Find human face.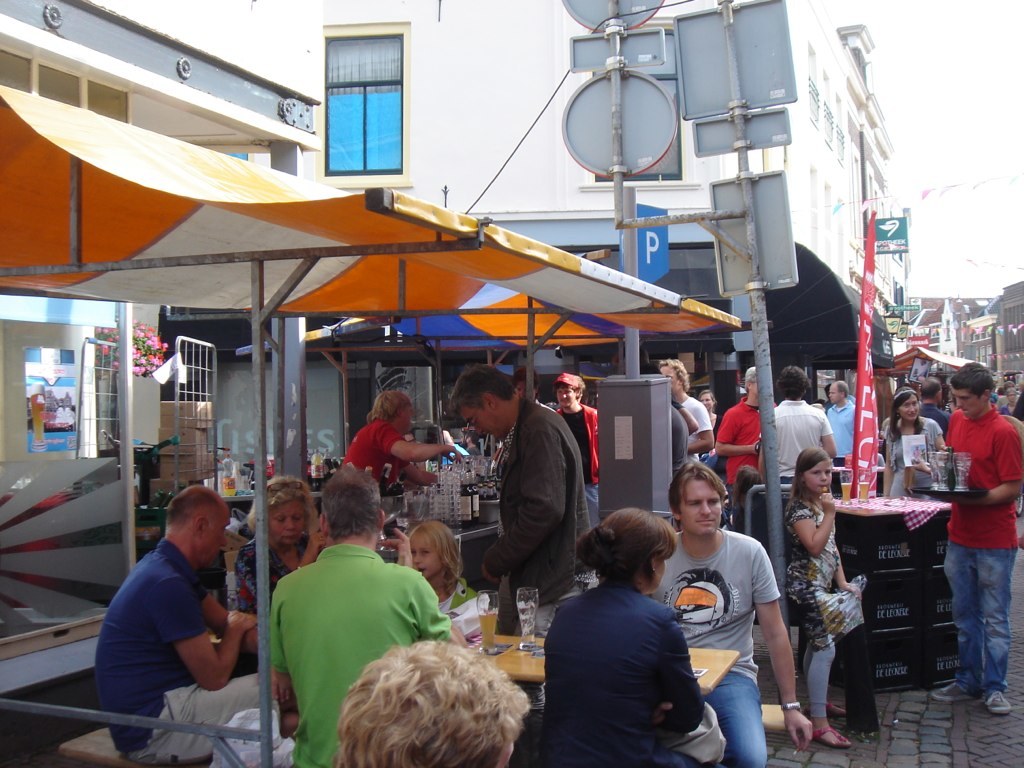
[x1=951, y1=385, x2=982, y2=419].
